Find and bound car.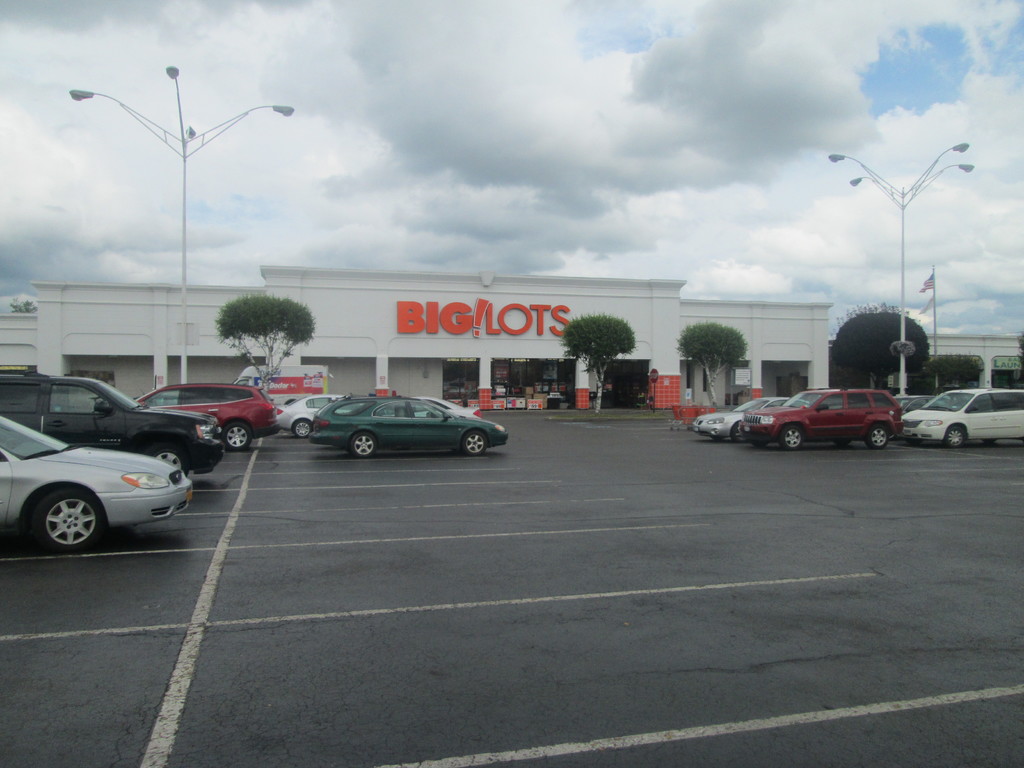
Bound: (left=897, top=389, right=1020, bottom=444).
